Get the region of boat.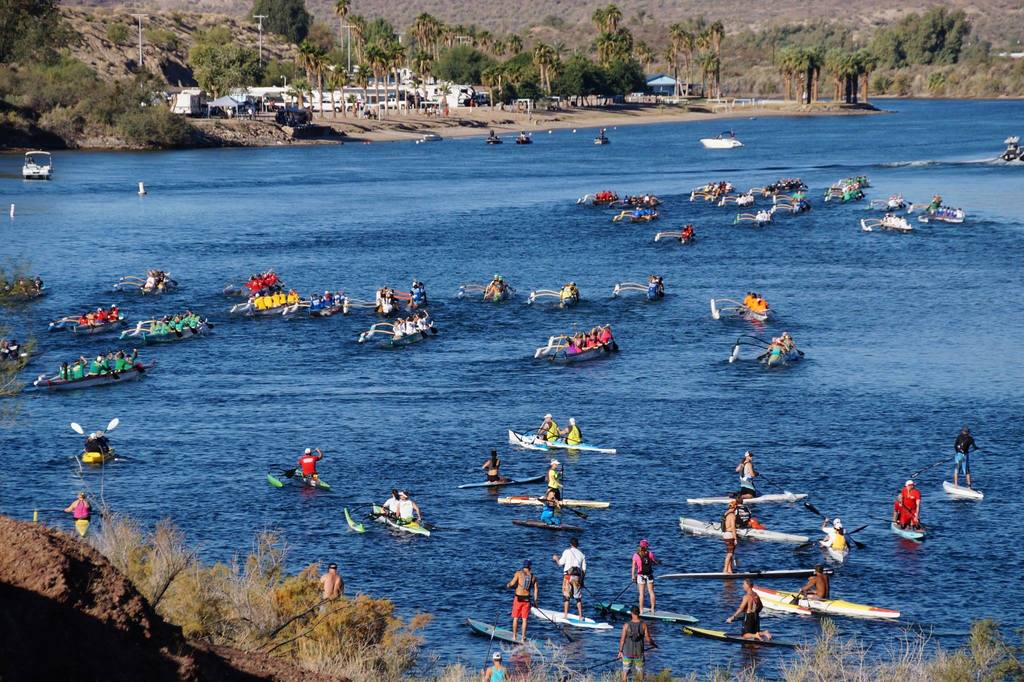
(left=600, top=601, right=701, bottom=625).
